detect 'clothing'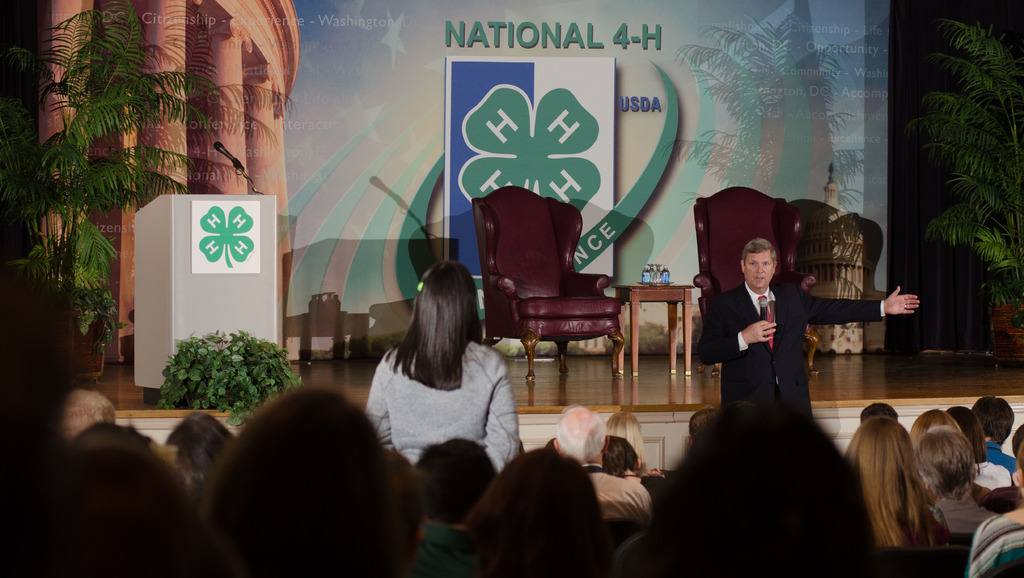
(x1=356, y1=324, x2=521, y2=472)
